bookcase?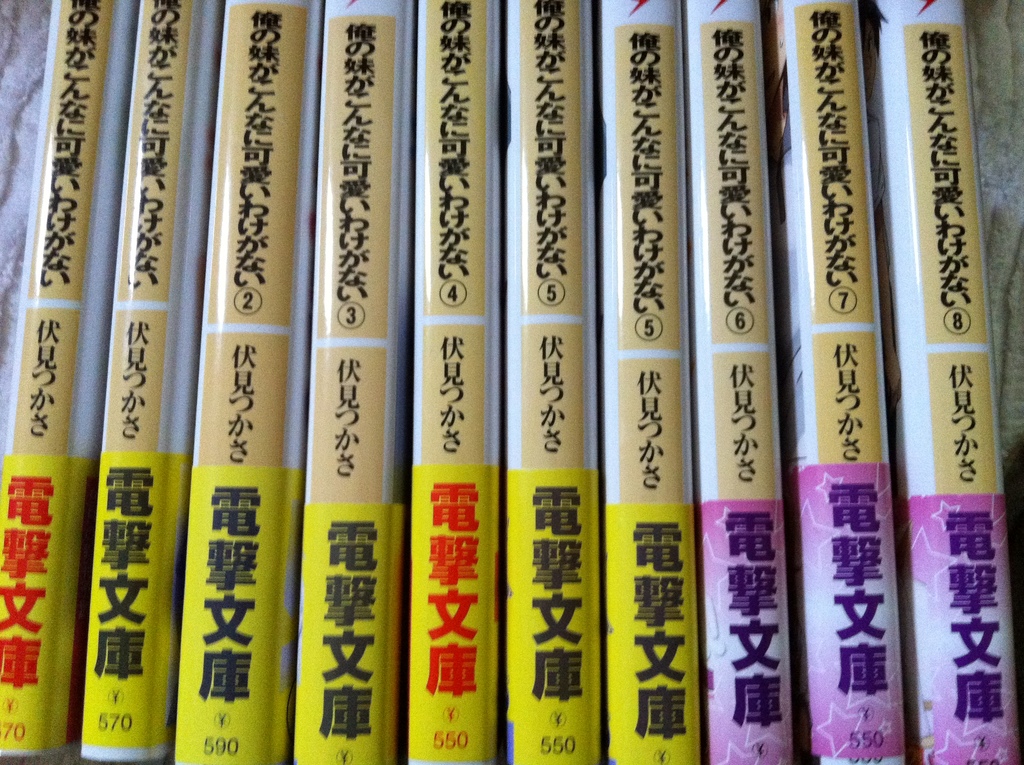
0,0,1023,764
